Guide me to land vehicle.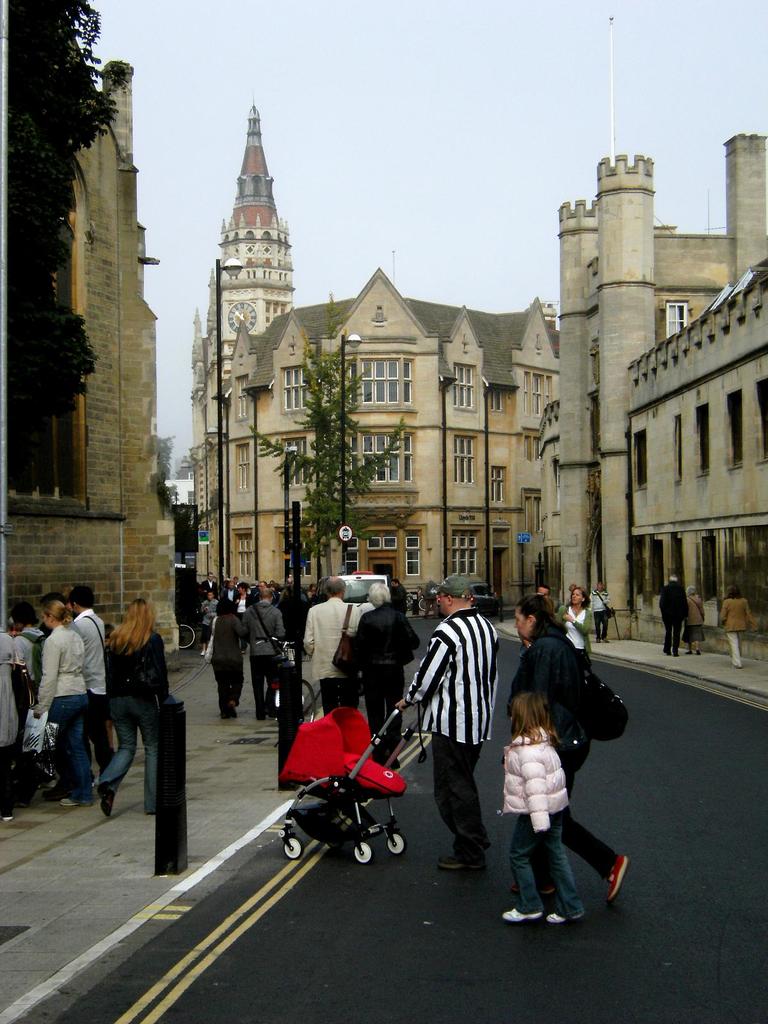
Guidance: 338,567,388,600.
